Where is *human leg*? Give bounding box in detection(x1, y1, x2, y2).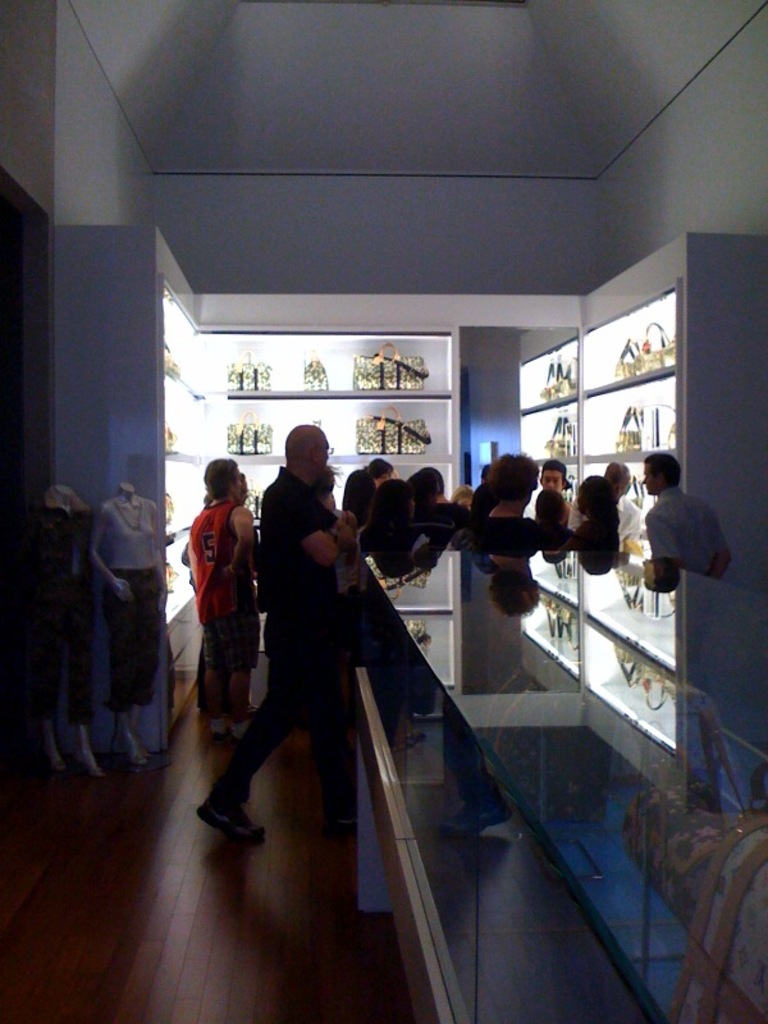
detection(193, 632, 310, 844).
